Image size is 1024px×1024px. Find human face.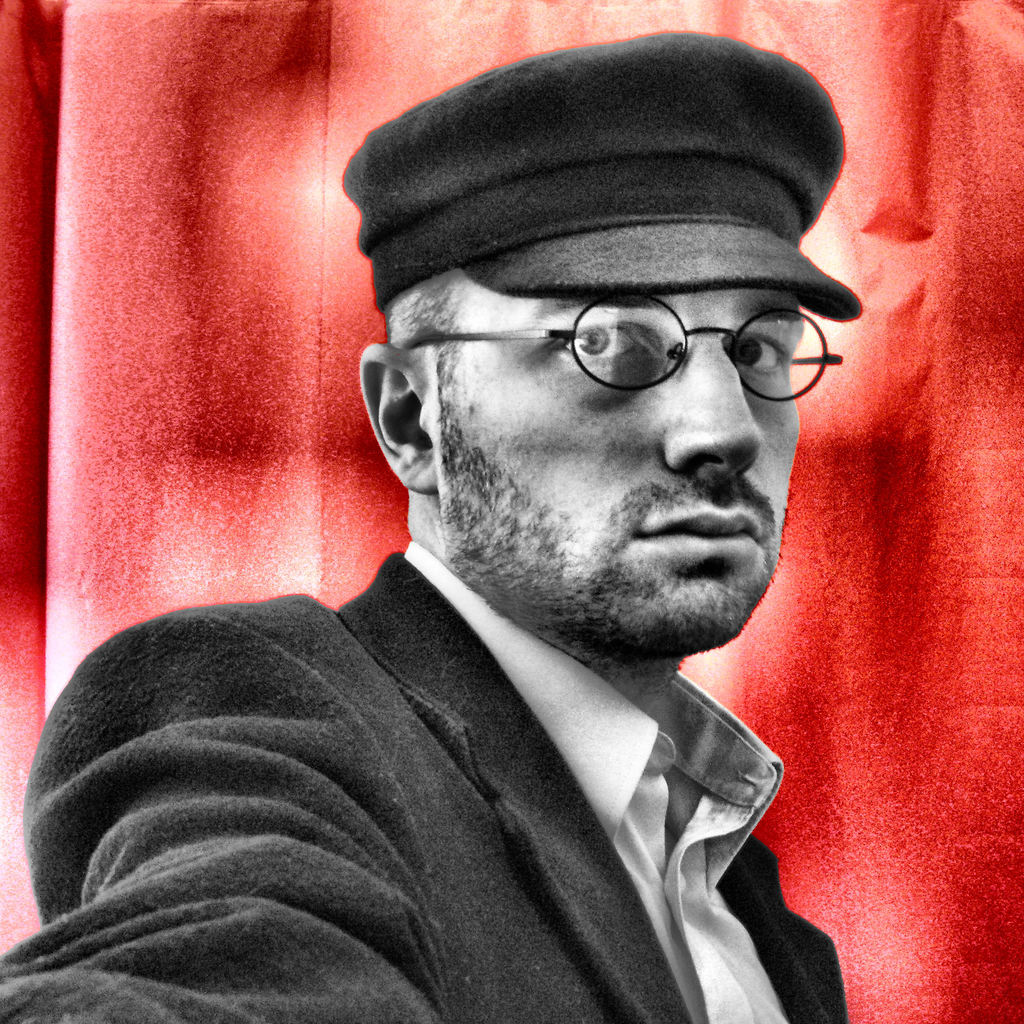
pyautogui.locateOnScreen(445, 285, 803, 631).
